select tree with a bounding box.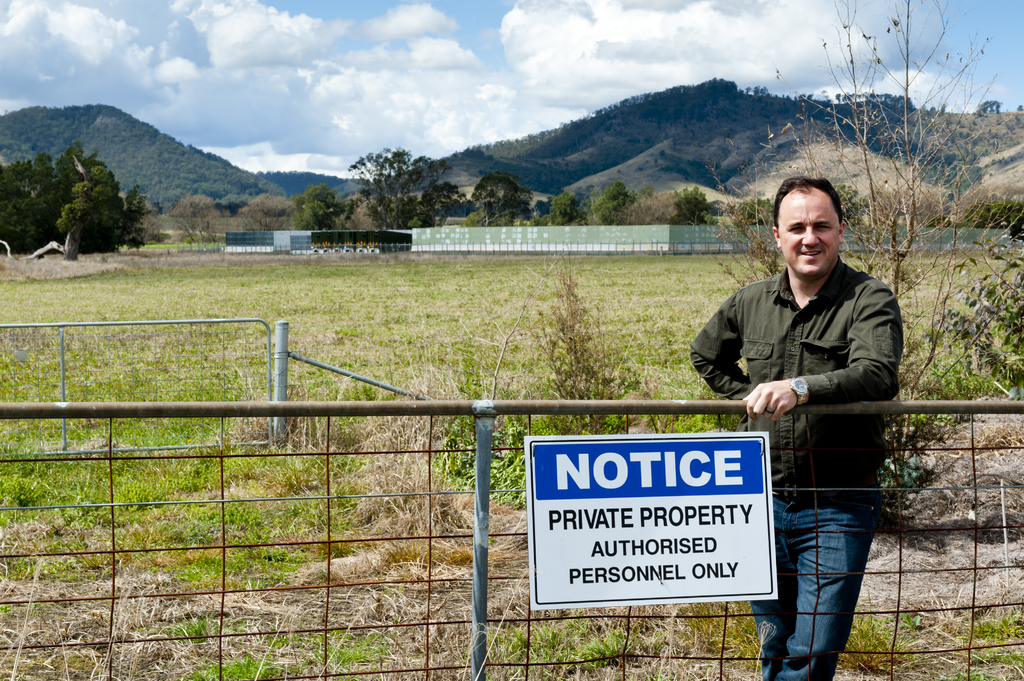
<box>964,191,1019,234</box>.
